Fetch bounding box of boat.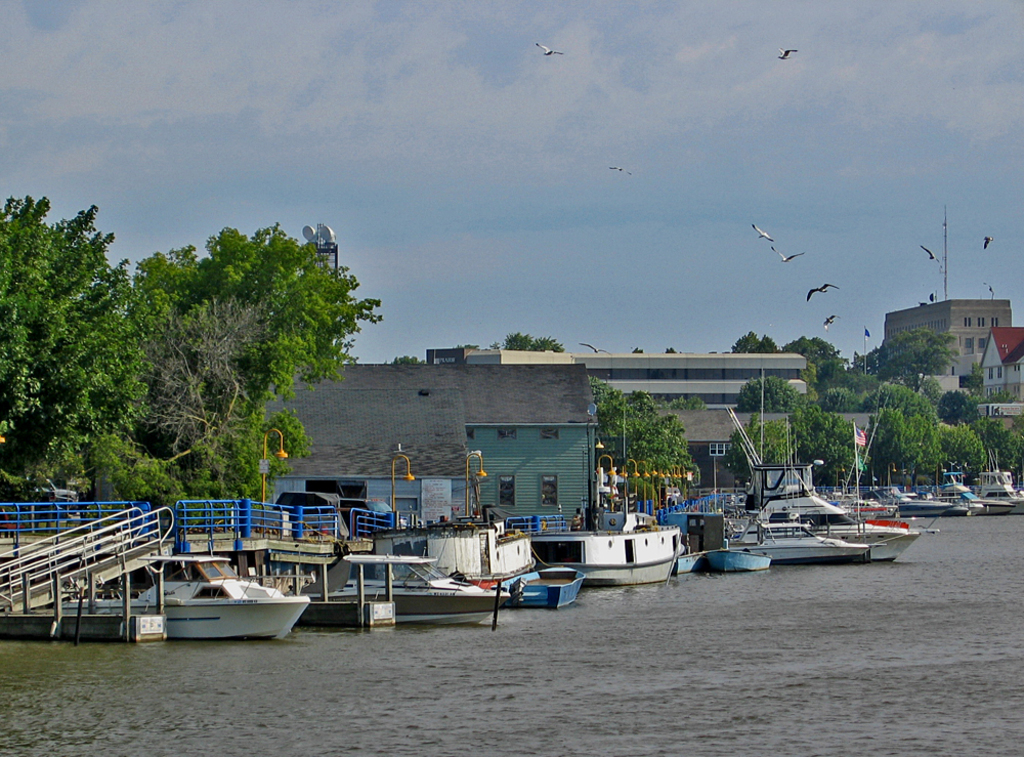
Bbox: <box>726,515,882,564</box>.
